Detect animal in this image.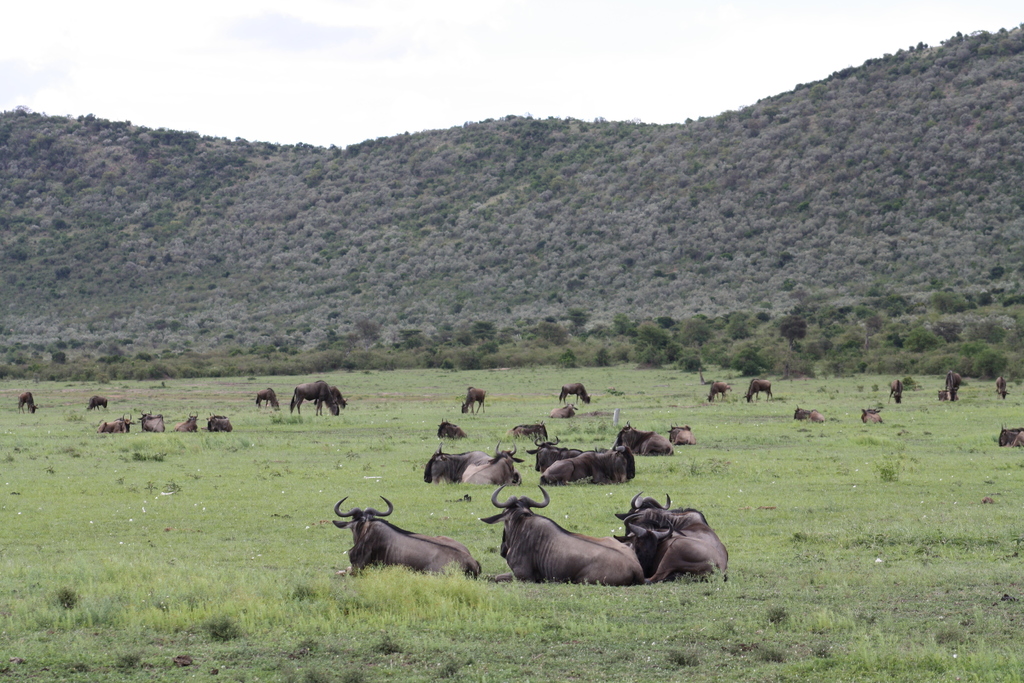
Detection: [462,386,486,415].
